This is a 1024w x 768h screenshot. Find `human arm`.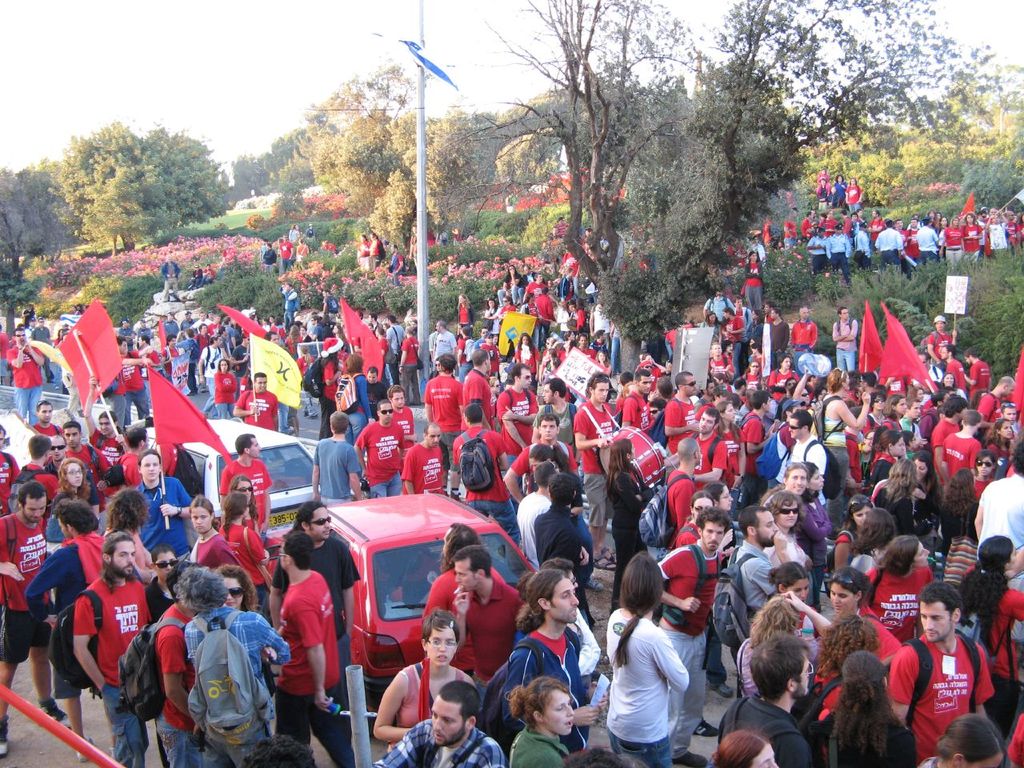
Bounding box: <region>383, 678, 402, 738</region>.
